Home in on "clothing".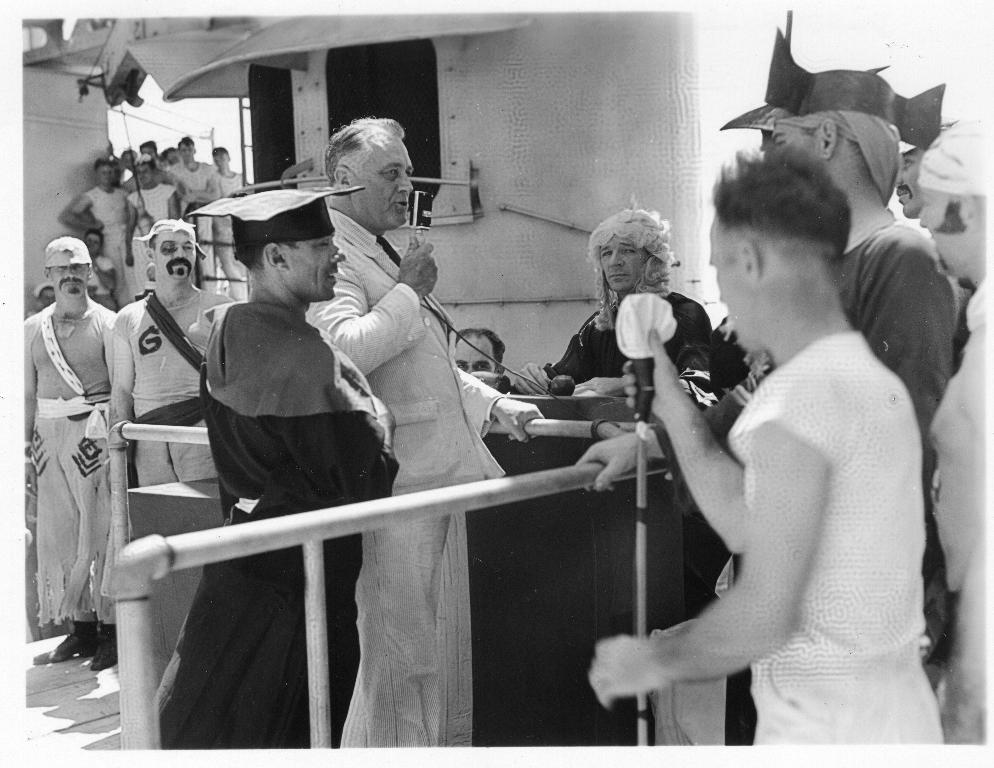
Homed in at (84, 257, 116, 313).
